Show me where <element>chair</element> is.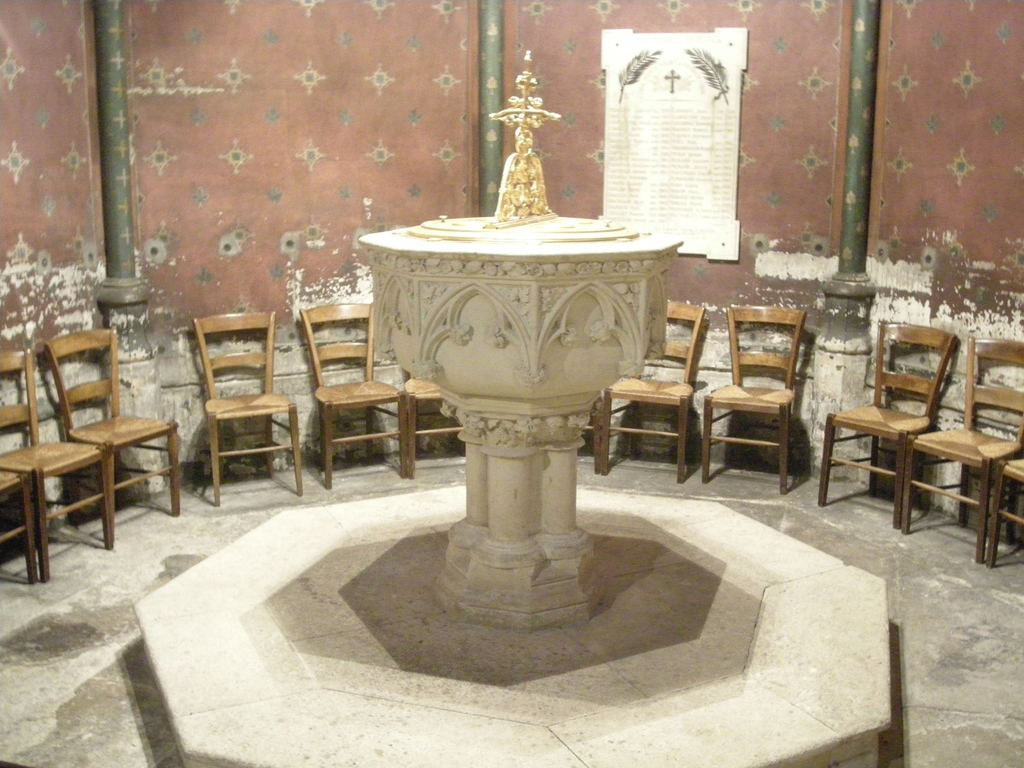
<element>chair</element> is at [x1=34, y1=323, x2=181, y2=542].
